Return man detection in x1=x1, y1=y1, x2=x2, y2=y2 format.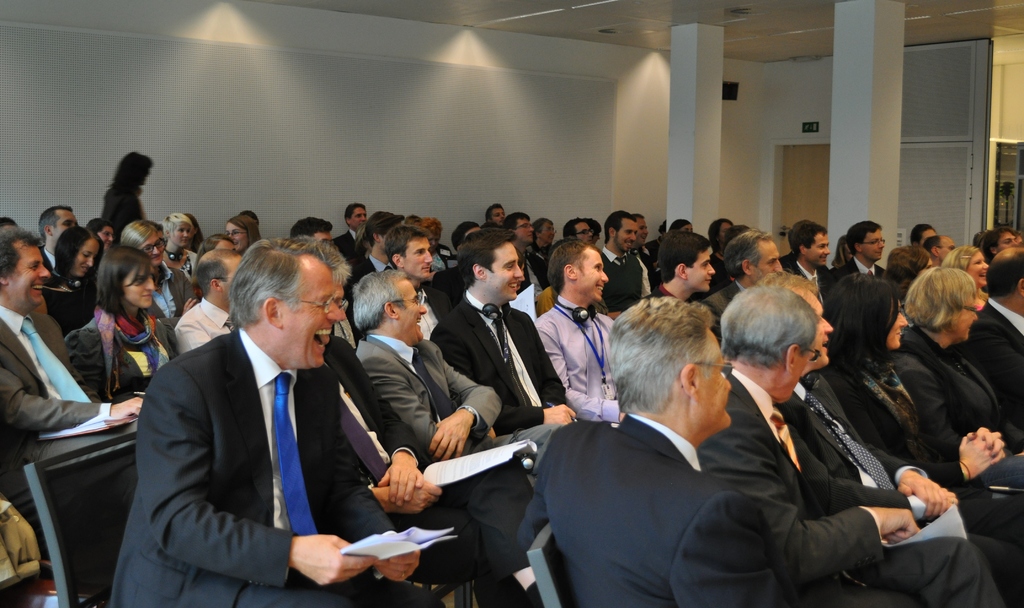
x1=175, y1=250, x2=257, y2=351.
